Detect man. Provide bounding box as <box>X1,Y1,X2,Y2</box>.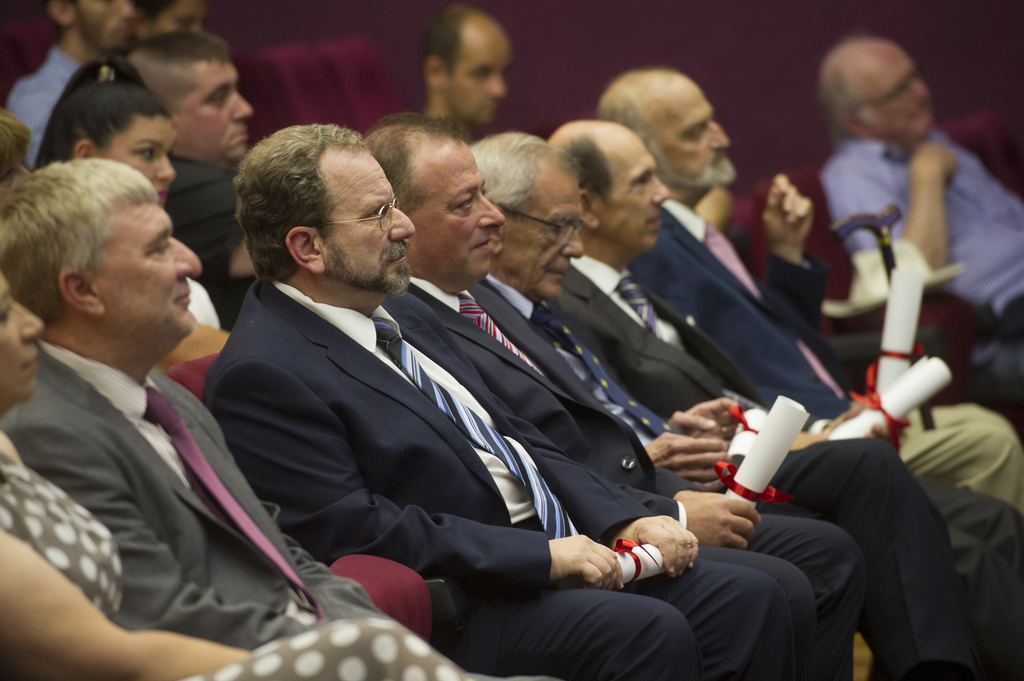
<box>0,157,391,658</box>.
